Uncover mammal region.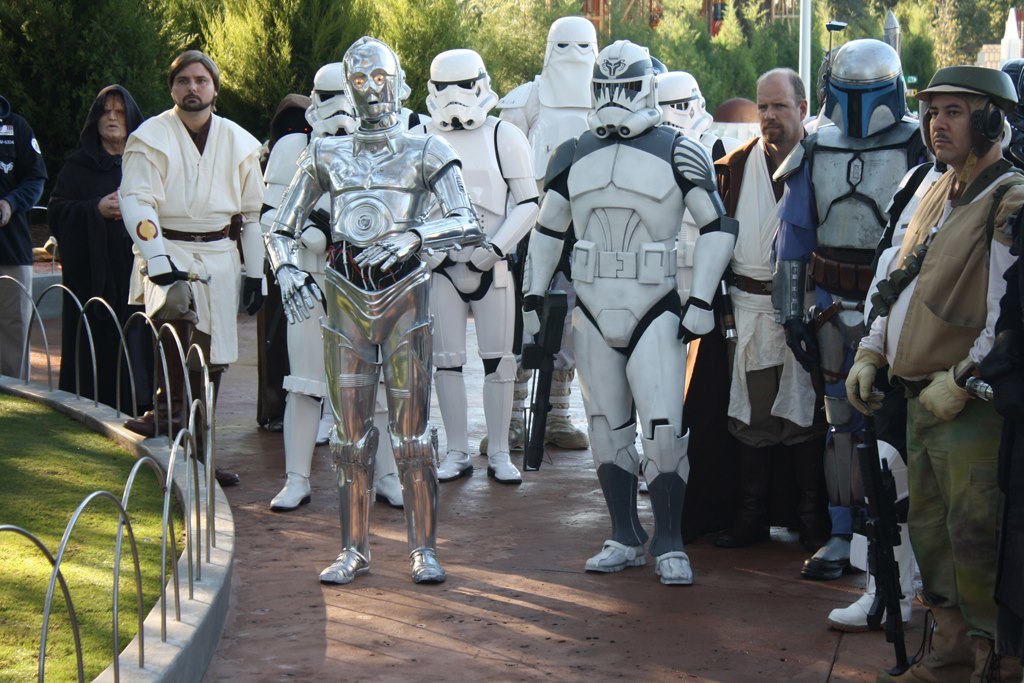
Uncovered: x1=480, y1=16, x2=597, y2=452.
